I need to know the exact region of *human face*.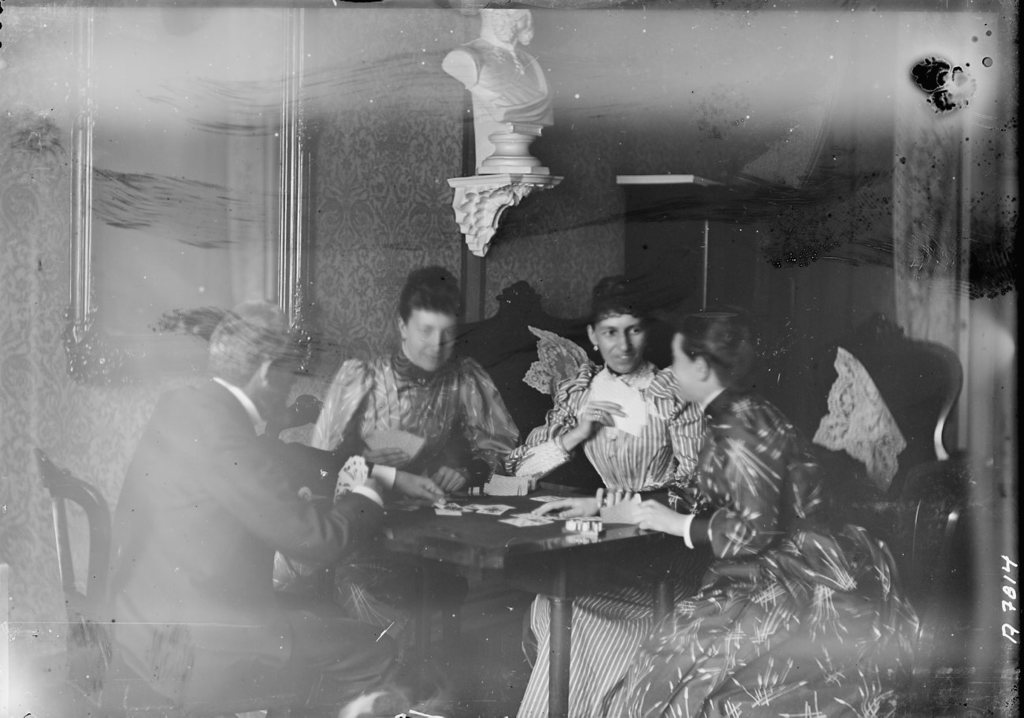
Region: detection(598, 299, 642, 370).
